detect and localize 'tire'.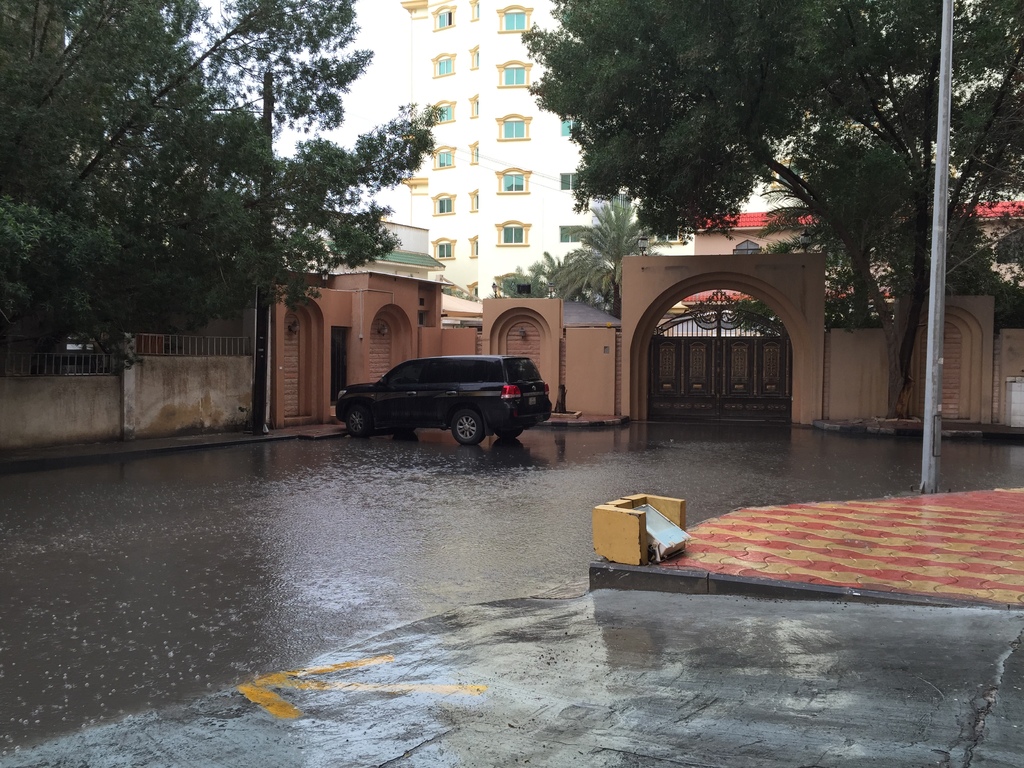
Localized at [346,407,370,439].
